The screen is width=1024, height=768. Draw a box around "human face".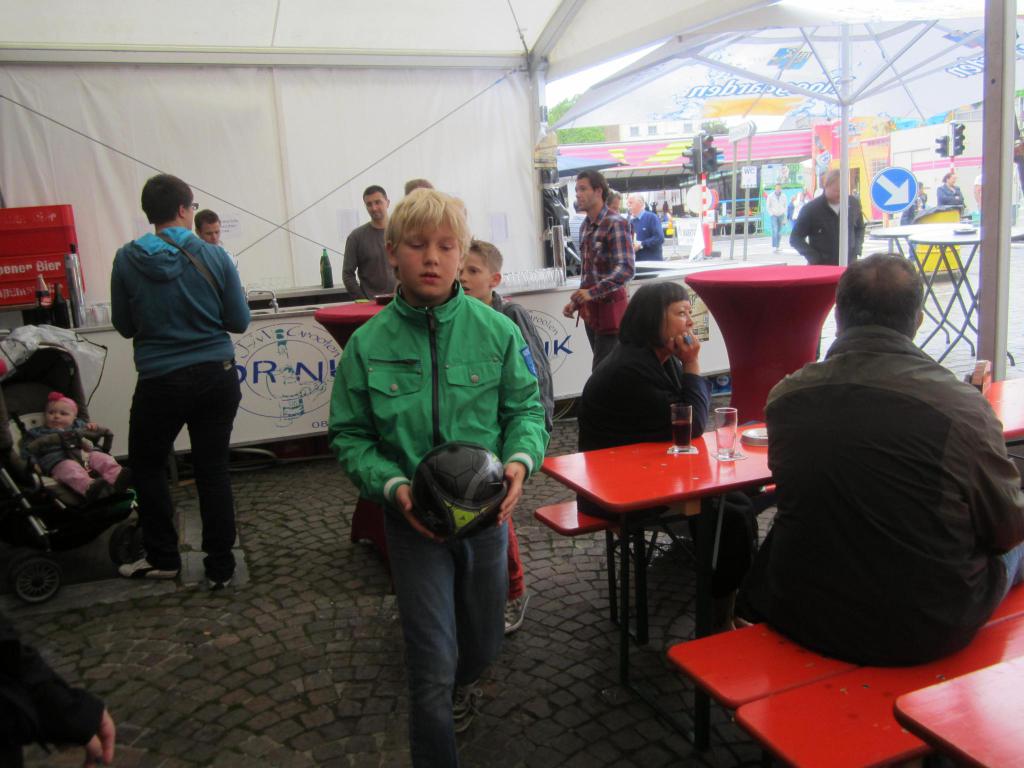
(365,191,389,221).
